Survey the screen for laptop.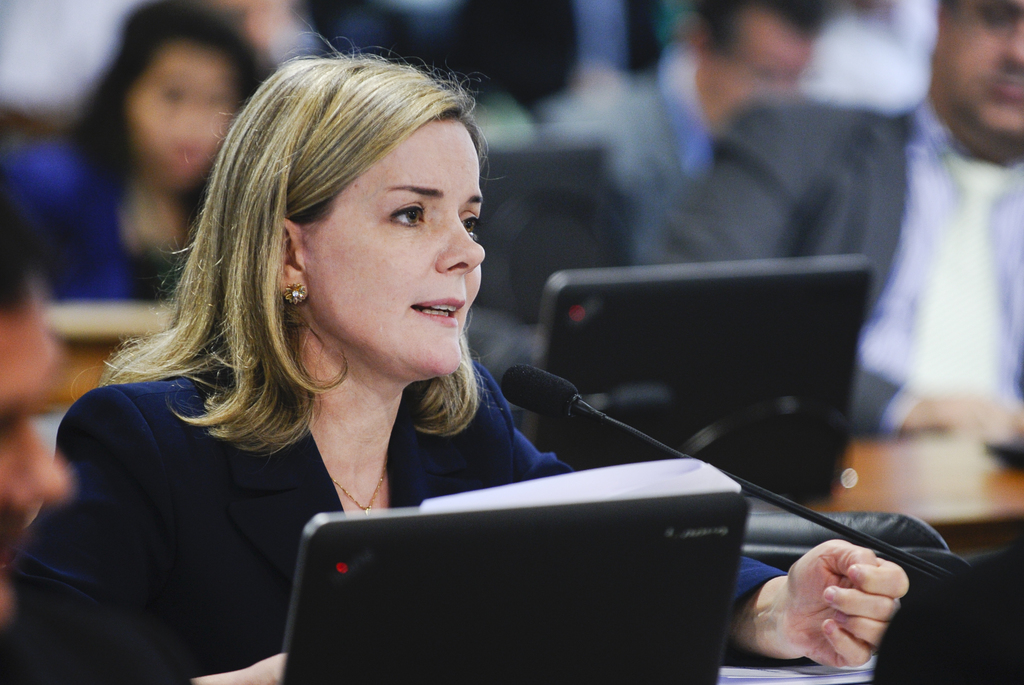
Survey found: detection(529, 253, 868, 504).
